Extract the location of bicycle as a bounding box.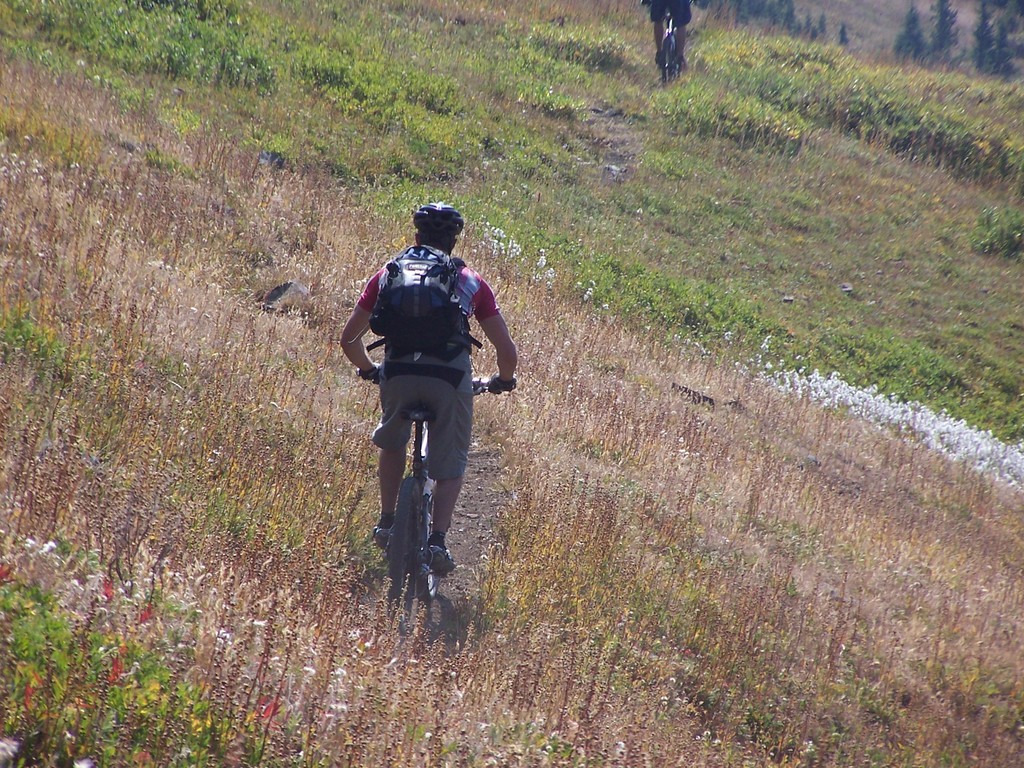
(left=358, top=353, right=488, bottom=615).
